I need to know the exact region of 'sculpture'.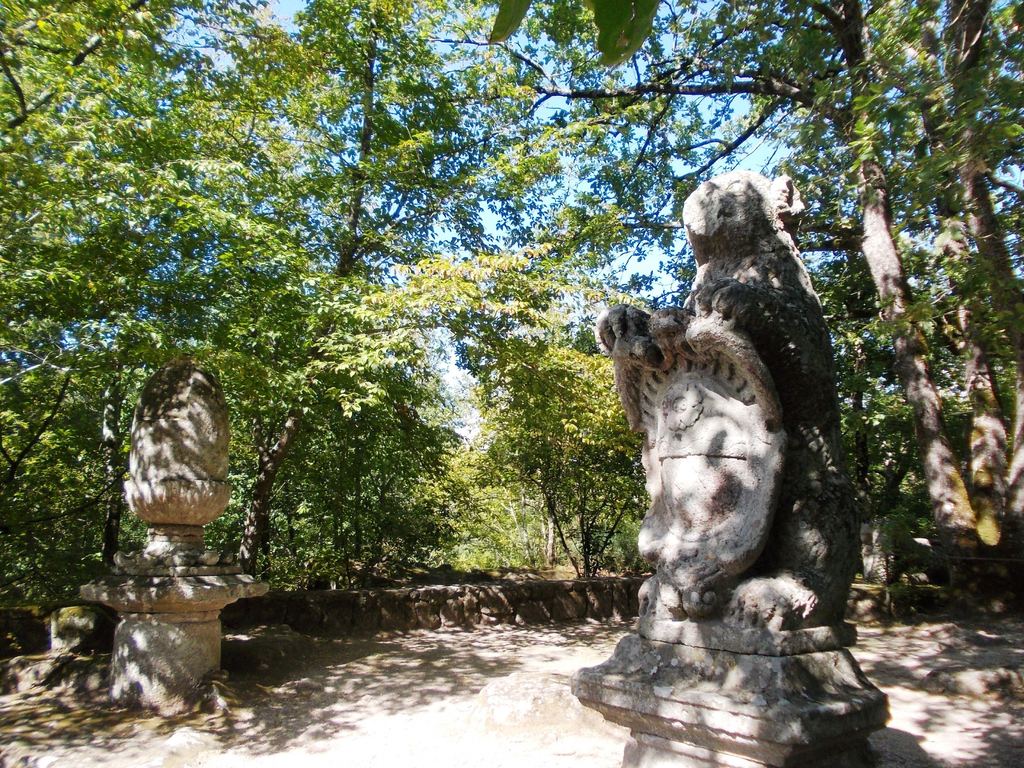
Region: bbox(571, 172, 887, 764).
